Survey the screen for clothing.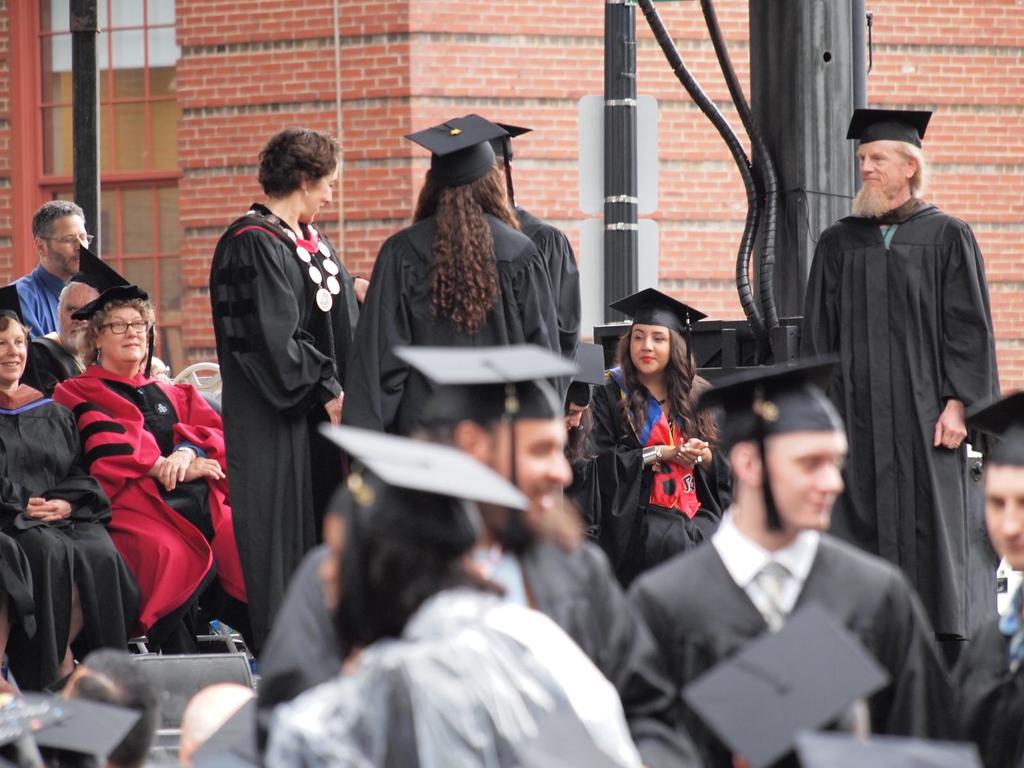
Survey found: [x1=4, y1=272, x2=104, y2=362].
